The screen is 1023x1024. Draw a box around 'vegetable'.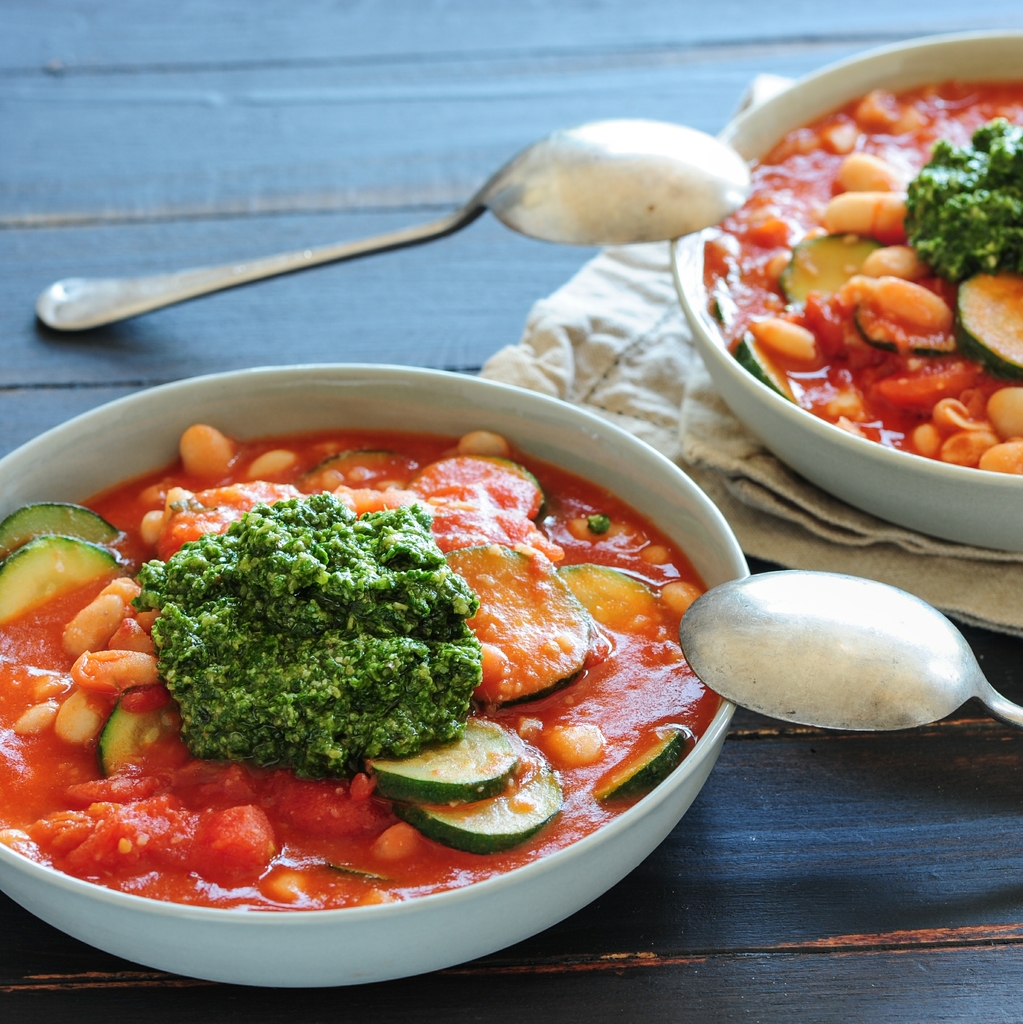
detection(737, 330, 803, 405).
